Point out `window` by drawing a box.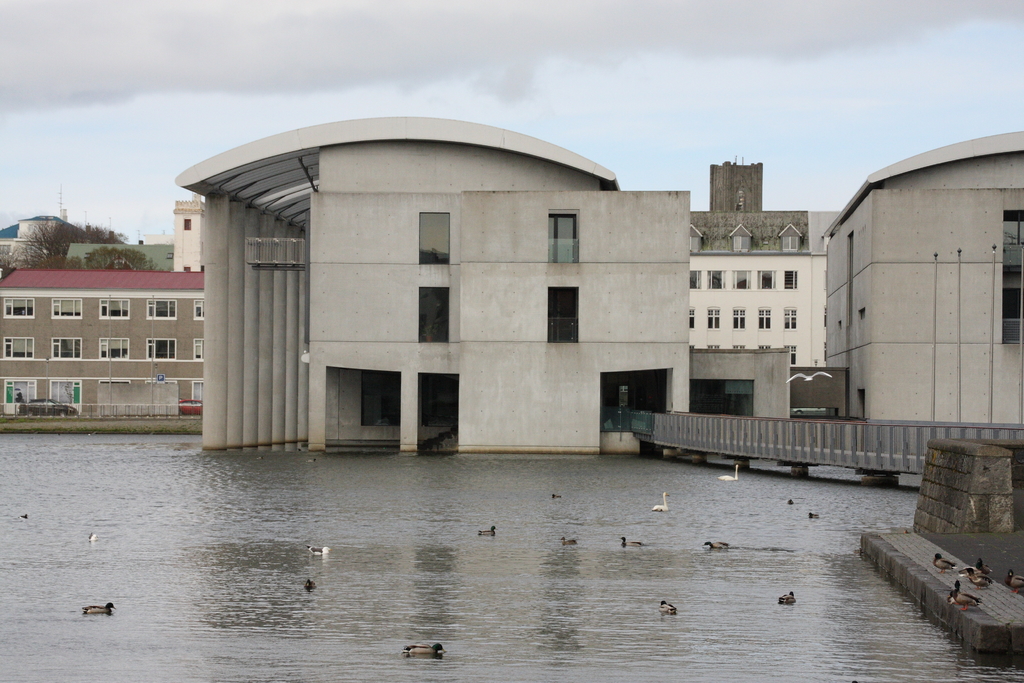
left=708, top=309, right=717, bottom=329.
